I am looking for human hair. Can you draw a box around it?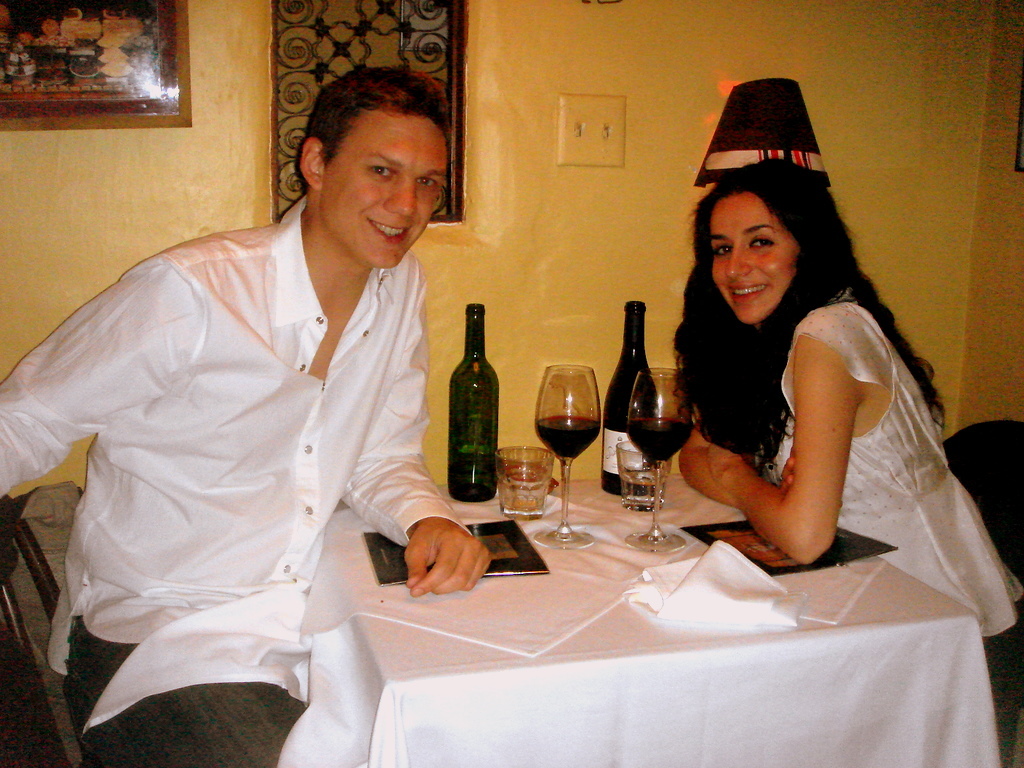
Sure, the bounding box is 670,156,949,472.
